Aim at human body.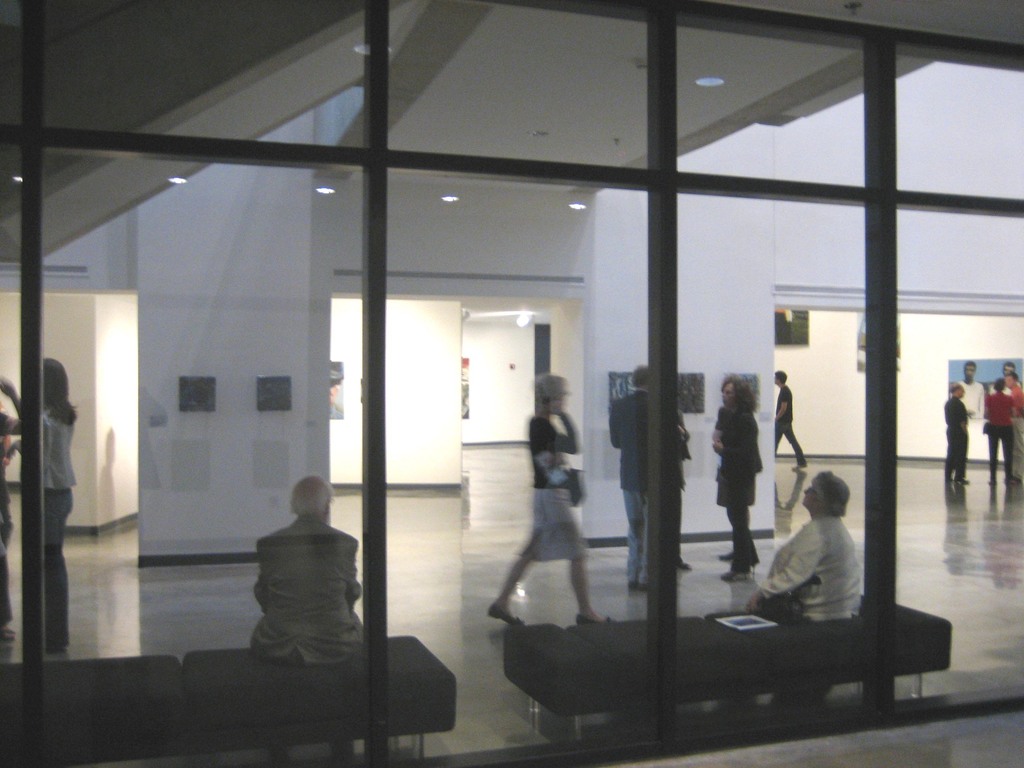
Aimed at [x1=676, y1=412, x2=692, y2=570].
